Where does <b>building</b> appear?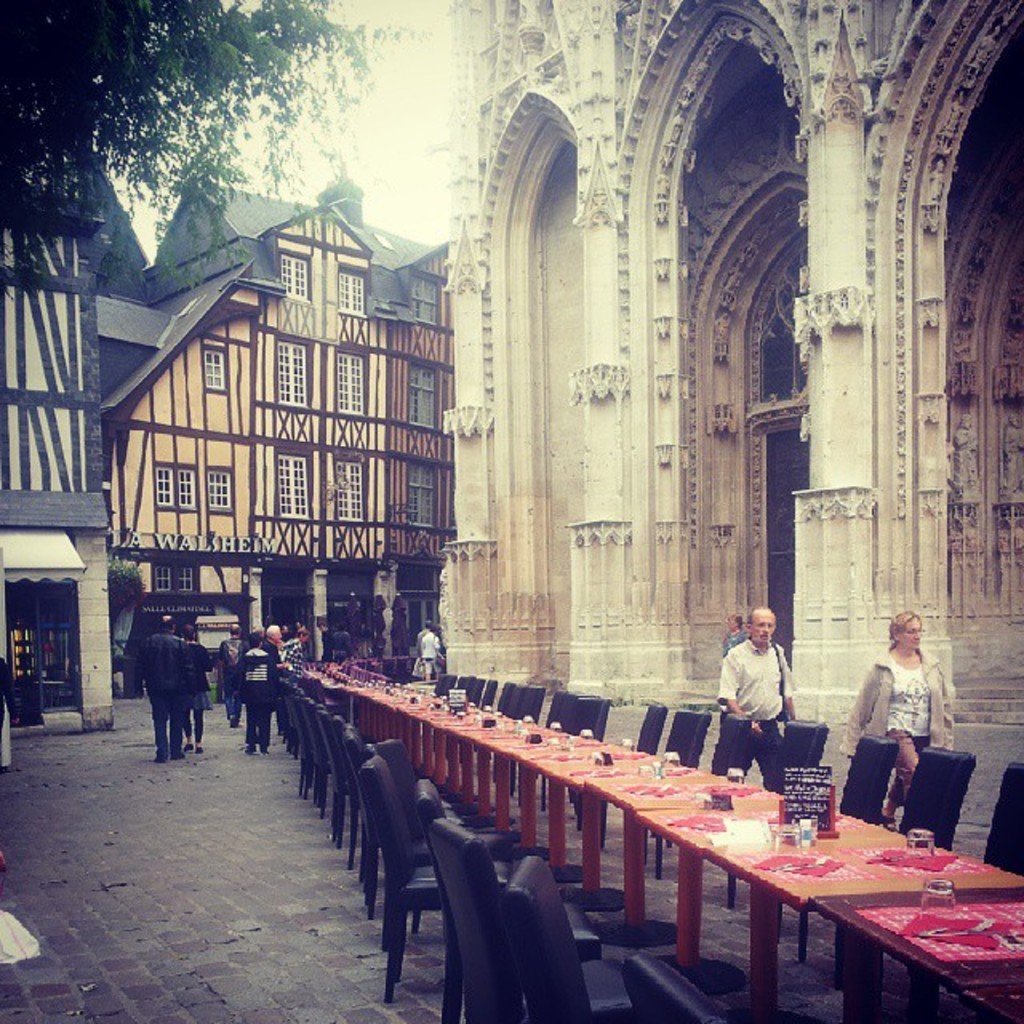
Appears at [82,190,490,669].
